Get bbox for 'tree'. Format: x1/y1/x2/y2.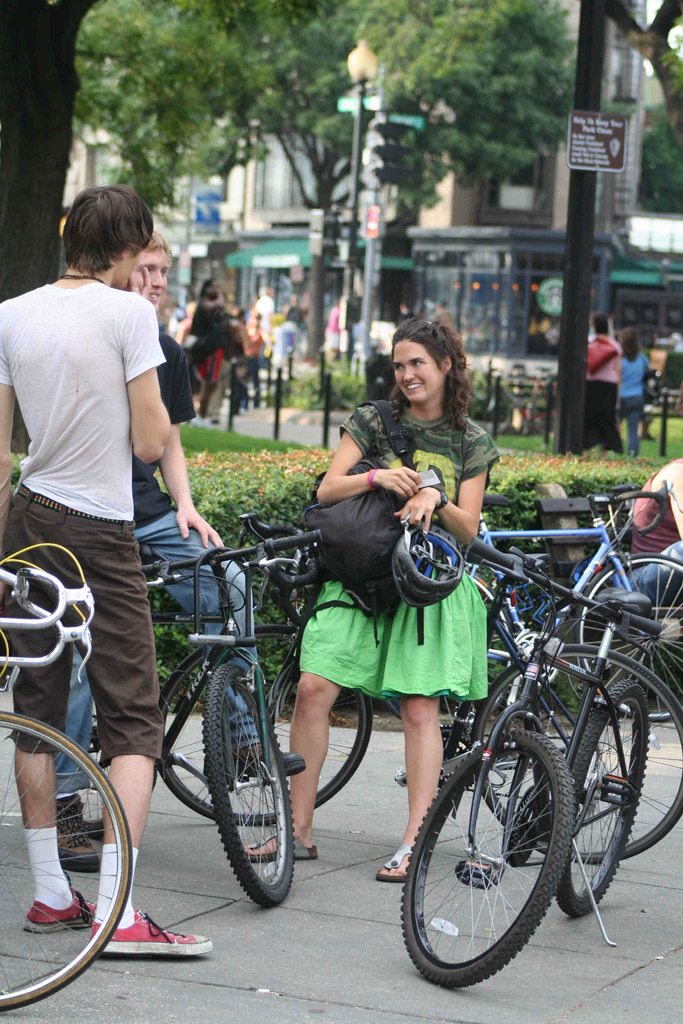
231/0/574/400.
